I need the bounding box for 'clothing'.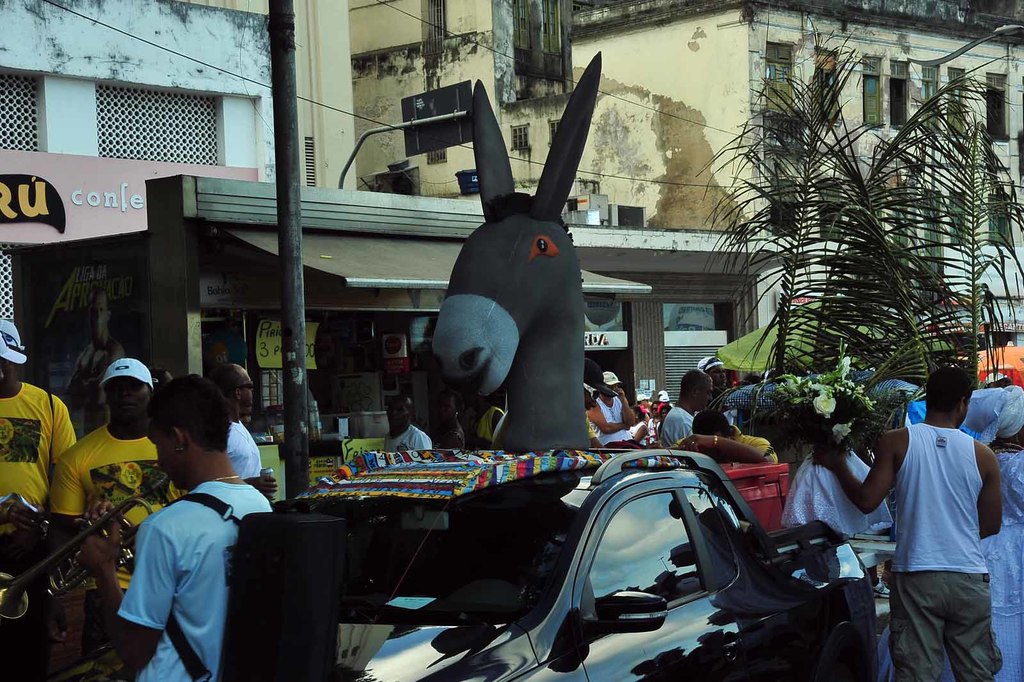
Here it is: [47,418,159,589].
